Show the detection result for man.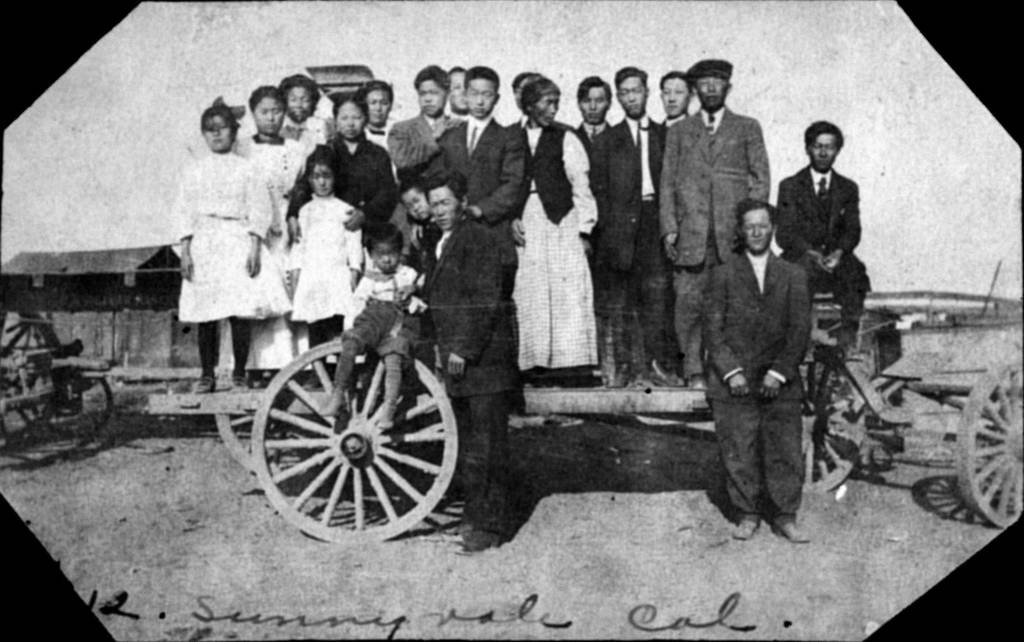
{"left": 658, "top": 61, "right": 772, "bottom": 387}.
